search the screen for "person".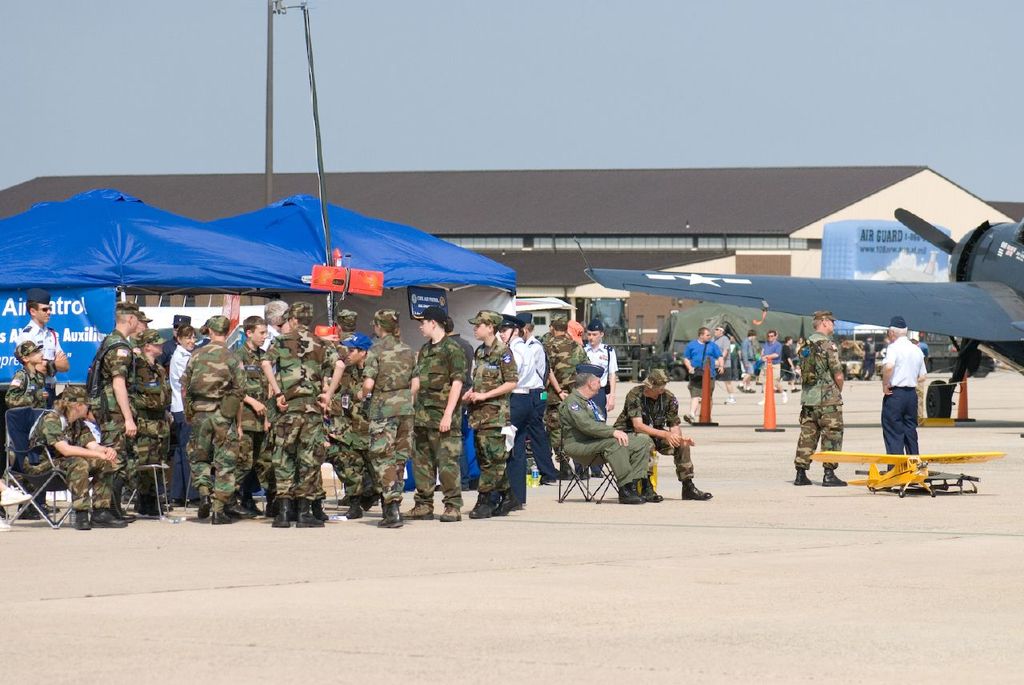
Found at [446, 317, 466, 353].
